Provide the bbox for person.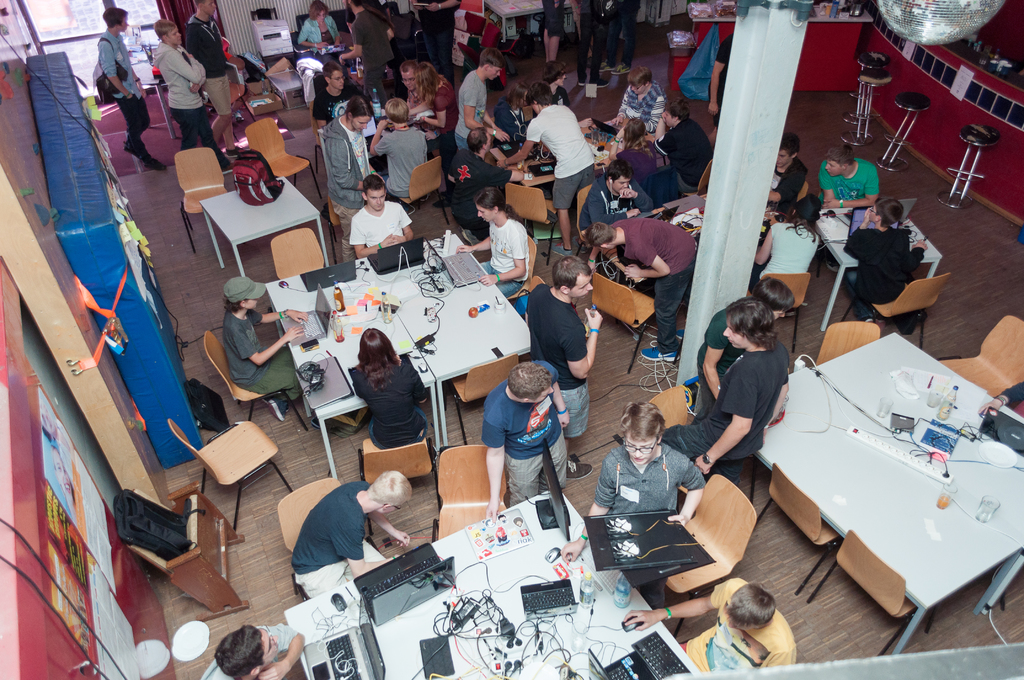
{"x1": 317, "y1": 86, "x2": 378, "y2": 230}.
